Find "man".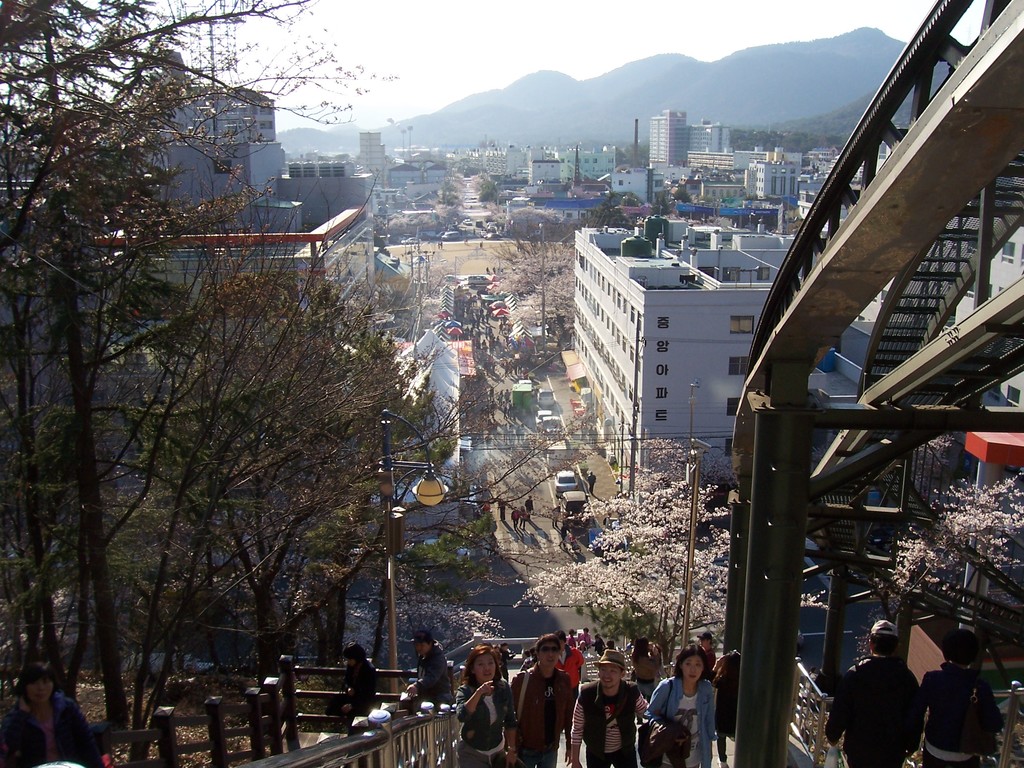
l=404, t=628, r=454, b=705.
